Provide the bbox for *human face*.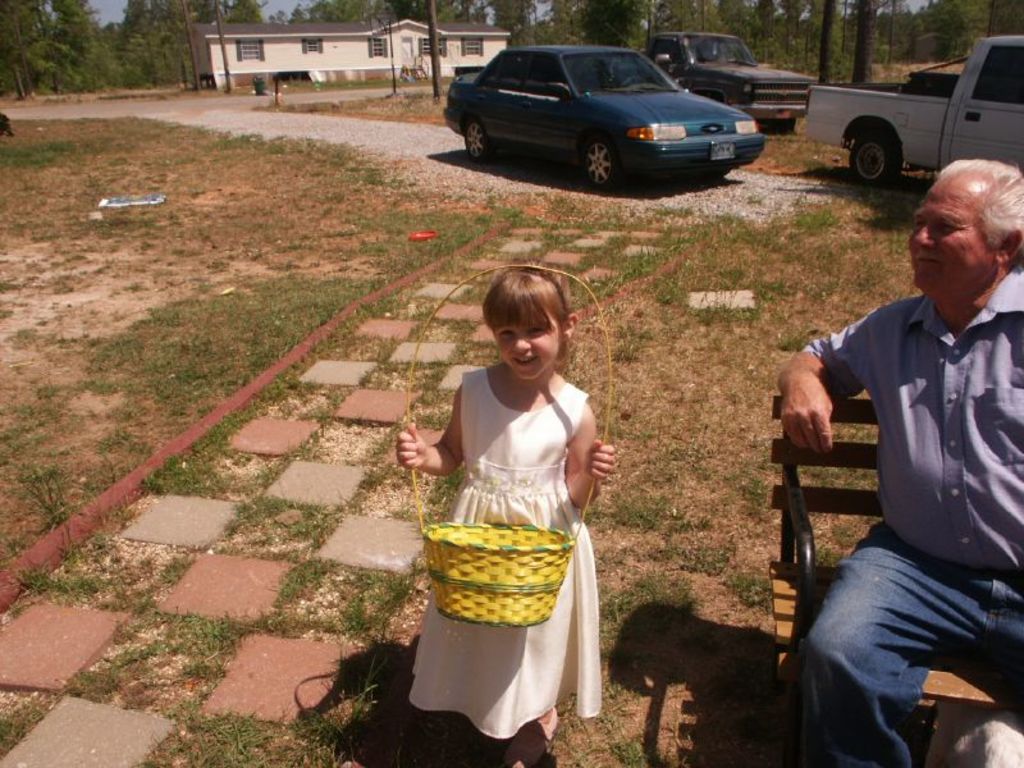
bbox=(910, 169, 996, 297).
